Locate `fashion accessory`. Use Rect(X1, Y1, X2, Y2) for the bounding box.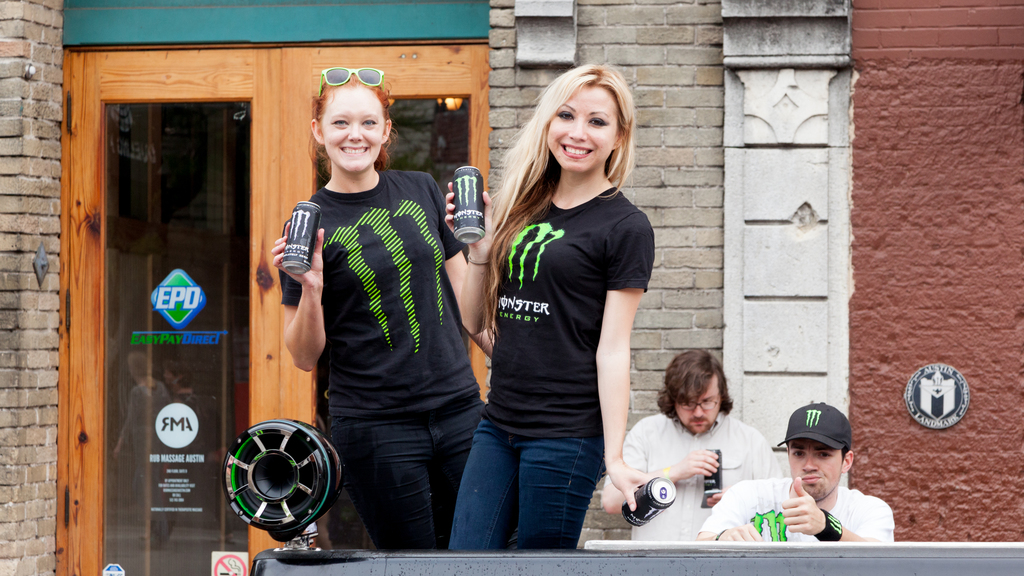
Rect(815, 508, 840, 543).
